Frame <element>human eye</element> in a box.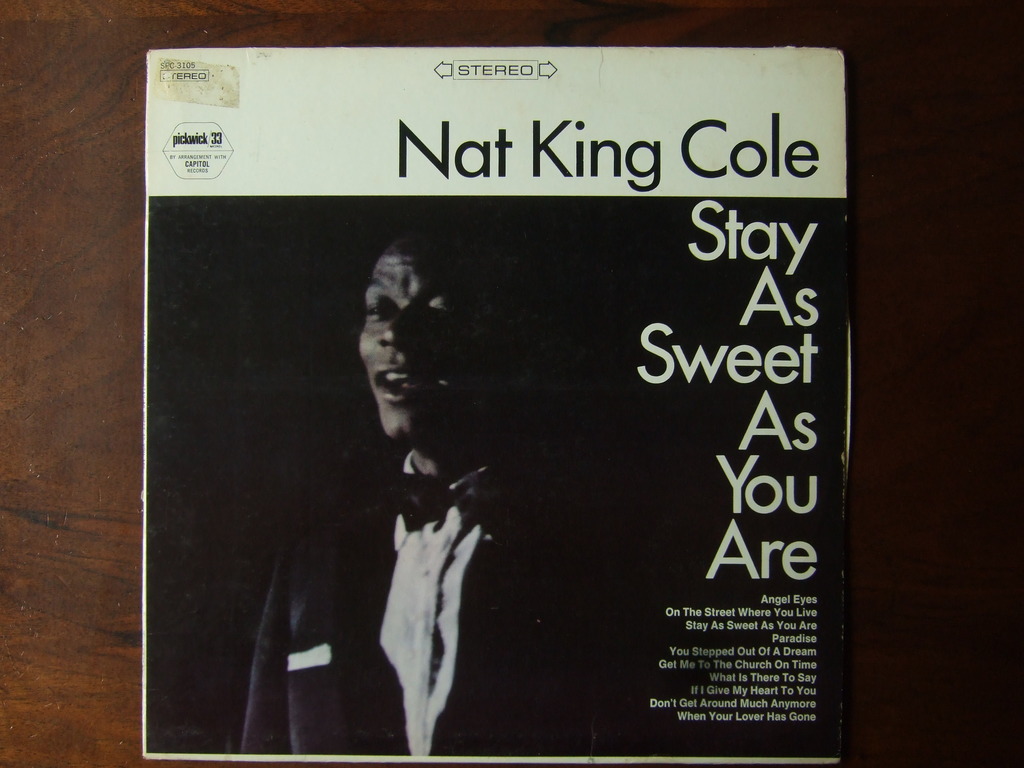
(417,293,469,326).
